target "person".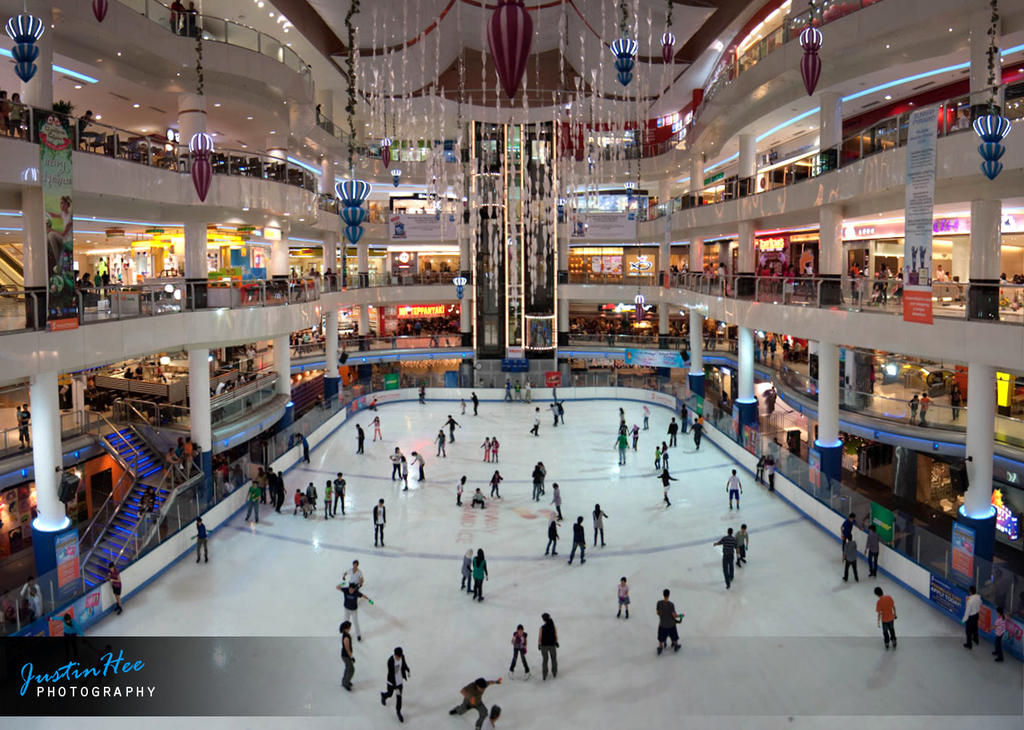
Target region: <region>336, 616, 364, 694</region>.
